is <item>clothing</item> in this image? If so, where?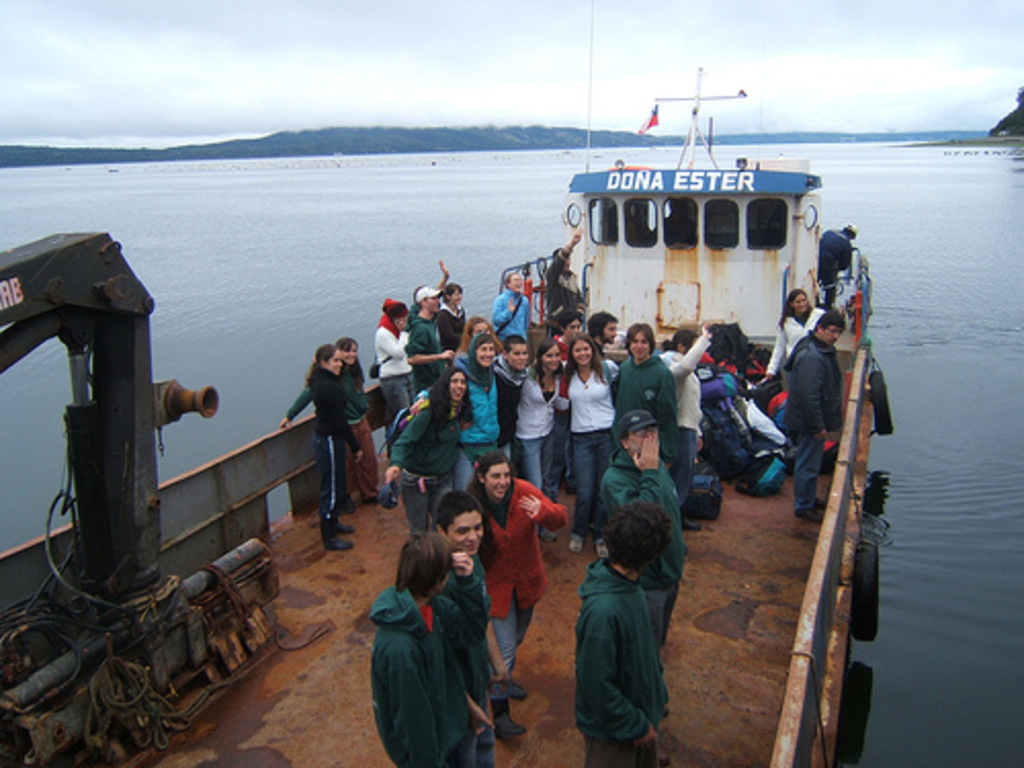
Yes, at <box>559,360,610,428</box>.
